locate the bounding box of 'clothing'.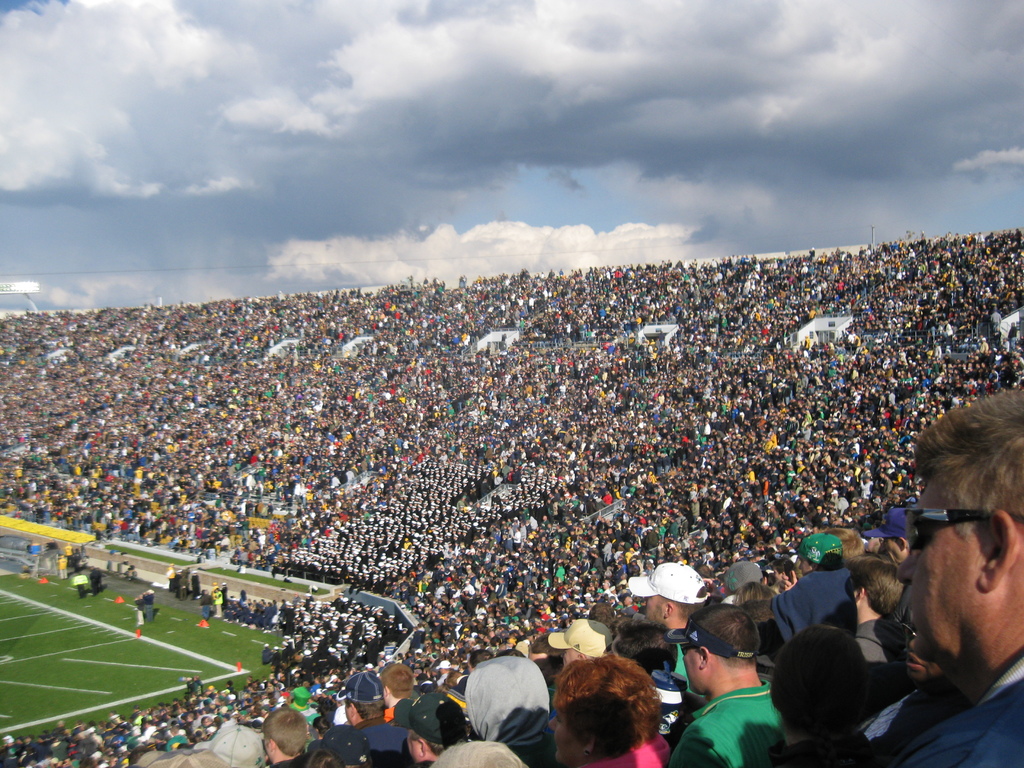
Bounding box: 774:550:861:655.
